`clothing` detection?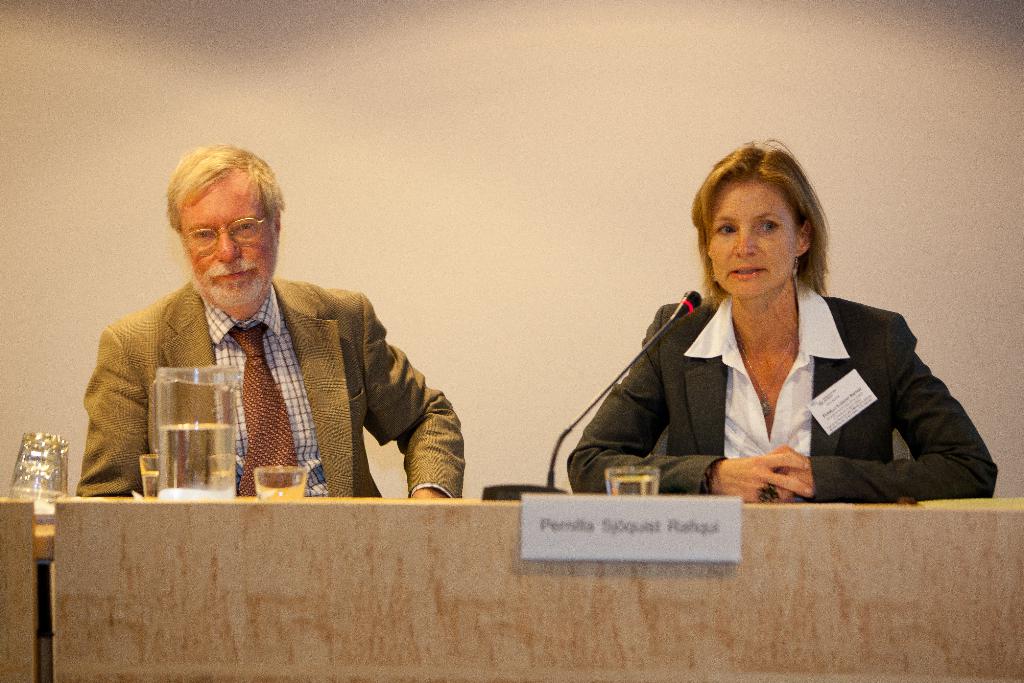
l=568, t=284, r=996, b=504
